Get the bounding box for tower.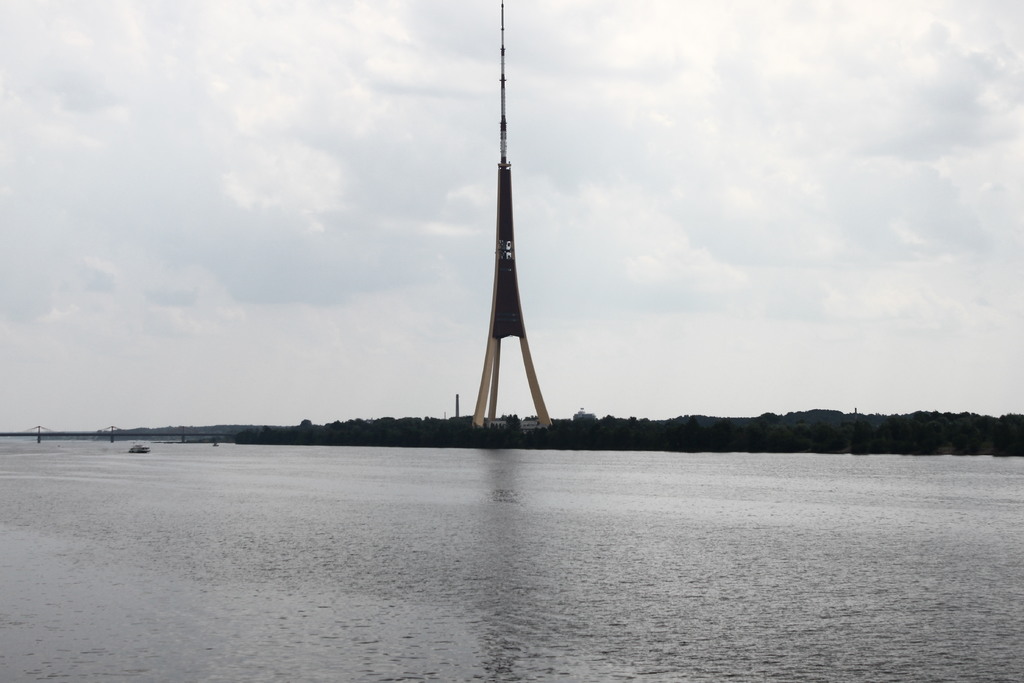
470,4,554,420.
